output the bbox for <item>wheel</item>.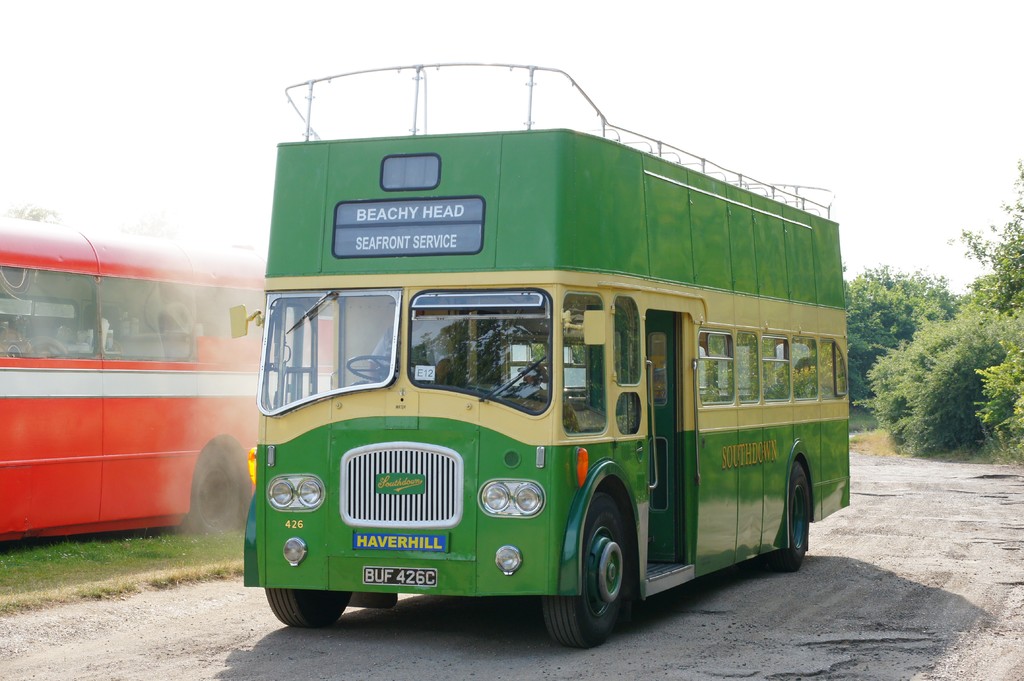
BBox(348, 357, 428, 385).
